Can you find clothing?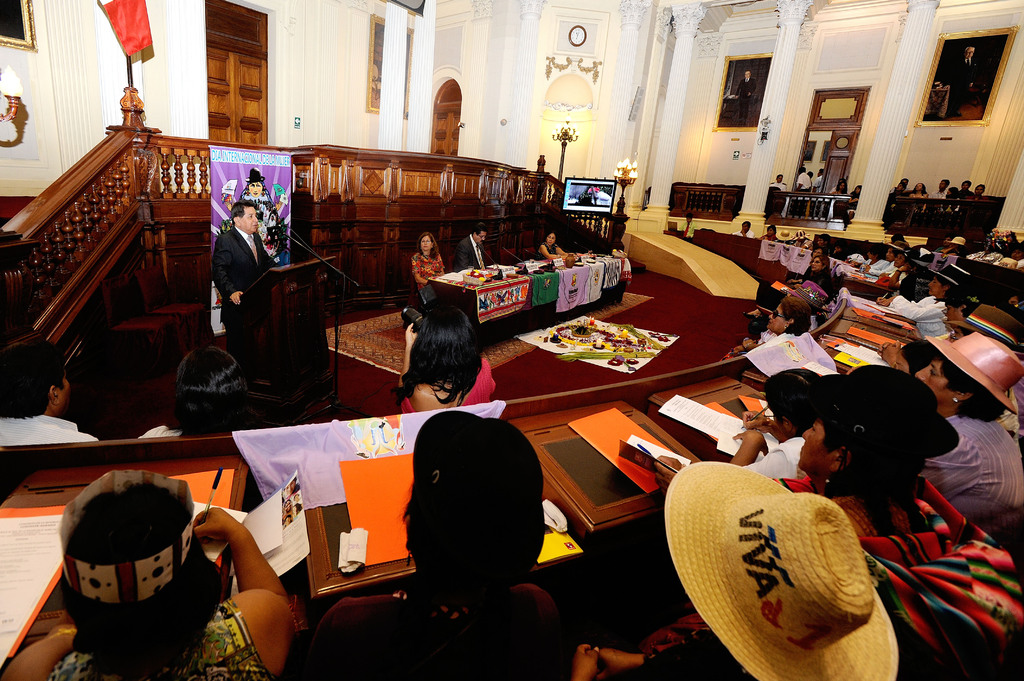
Yes, bounding box: Rect(794, 170, 810, 194).
